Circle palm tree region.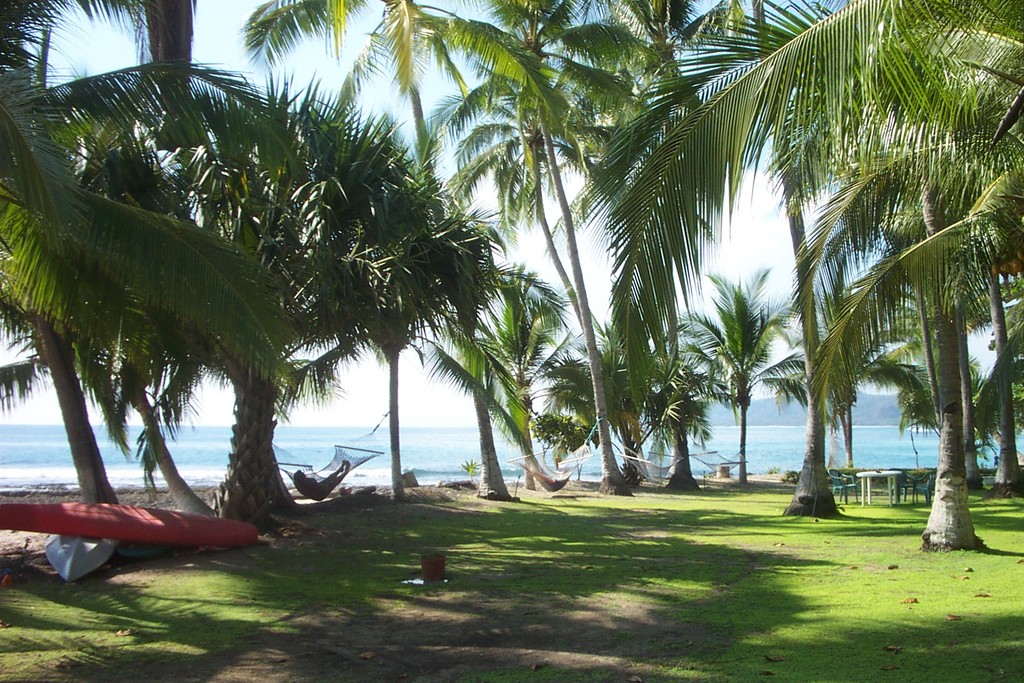
Region: <box>442,44,602,434</box>.
